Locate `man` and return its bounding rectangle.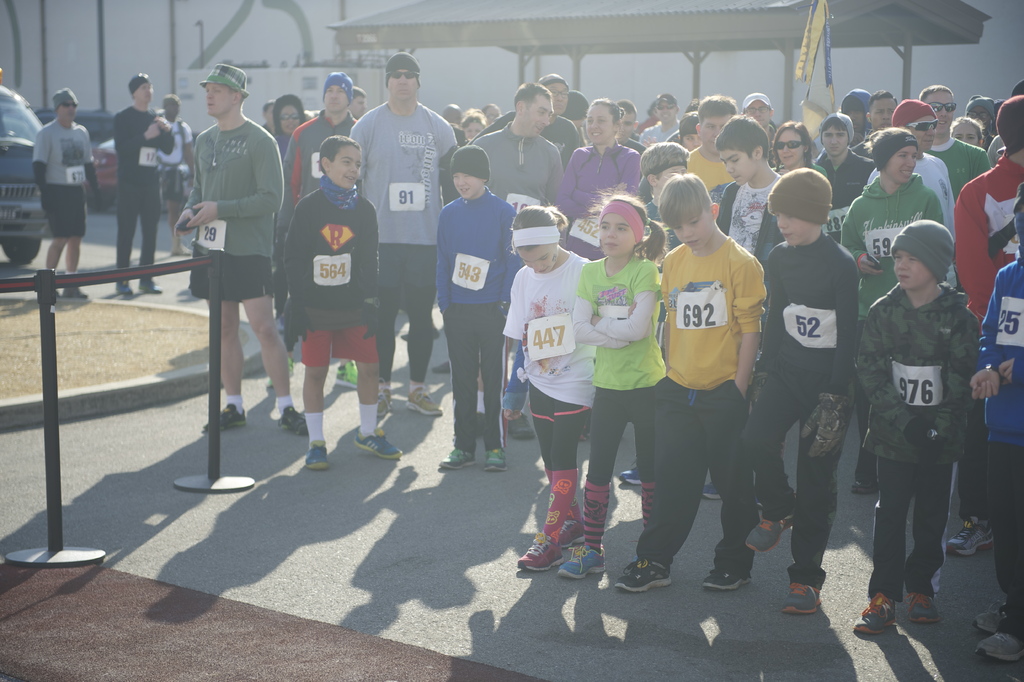
detection(342, 47, 464, 416).
